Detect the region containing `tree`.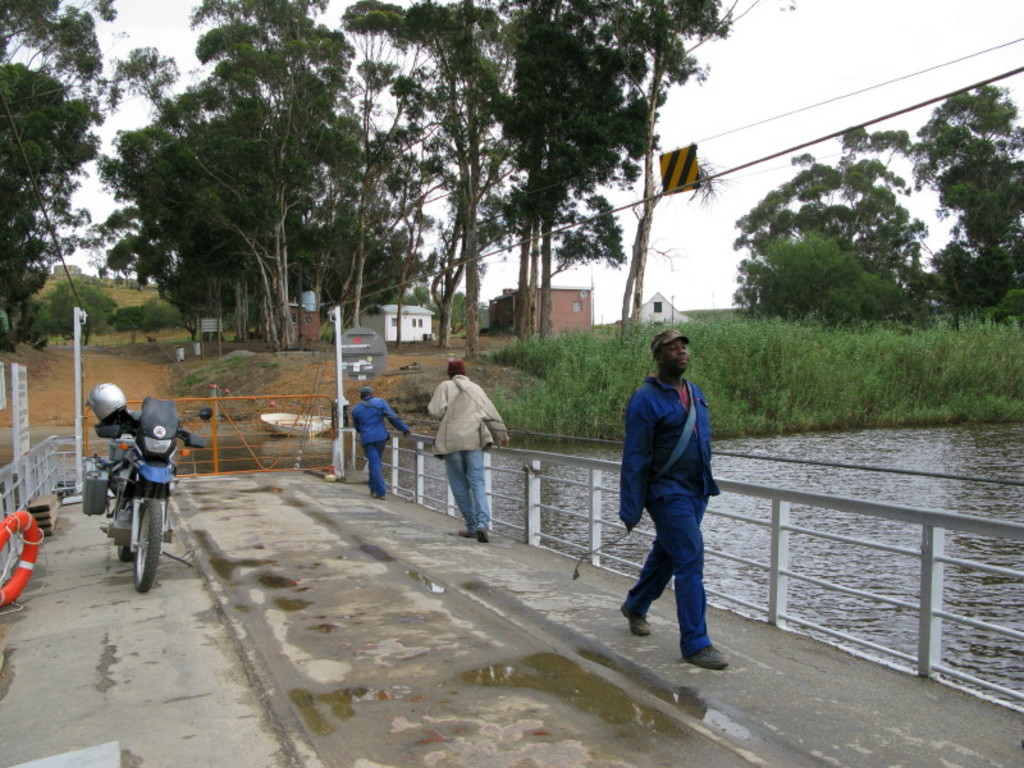
bbox=[344, 0, 763, 362].
